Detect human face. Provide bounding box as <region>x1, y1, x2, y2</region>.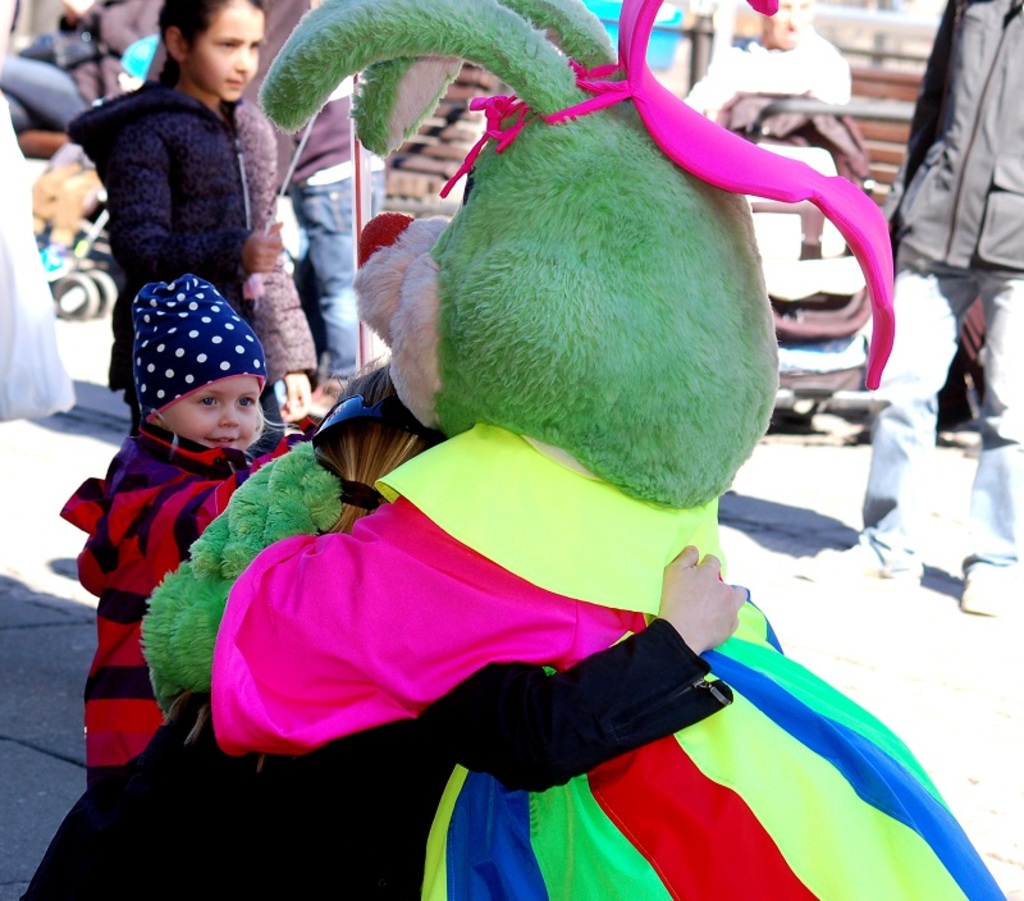
<region>195, 5, 268, 99</region>.
